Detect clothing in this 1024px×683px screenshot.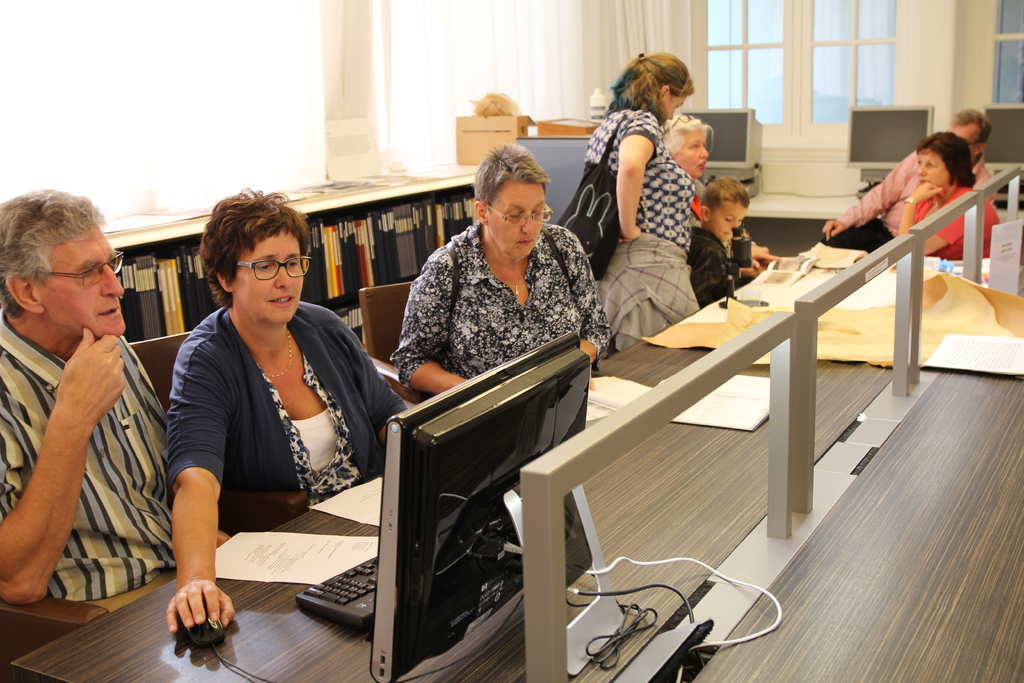
Detection: locate(688, 224, 757, 311).
